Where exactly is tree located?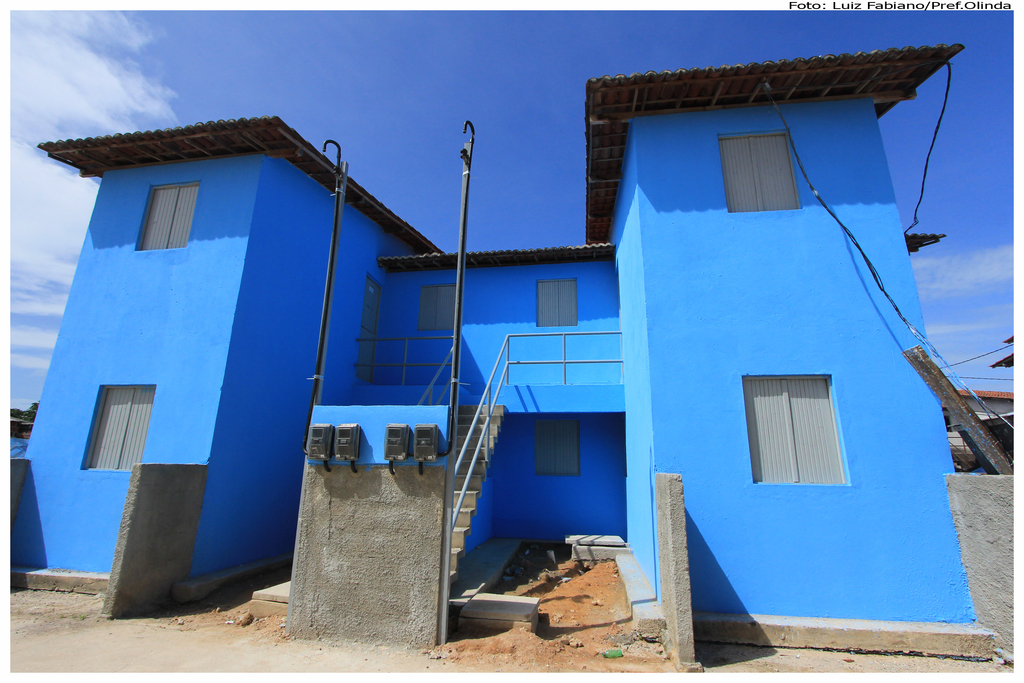
Its bounding box is <bbox>989, 323, 1018, 378</bbox>.
